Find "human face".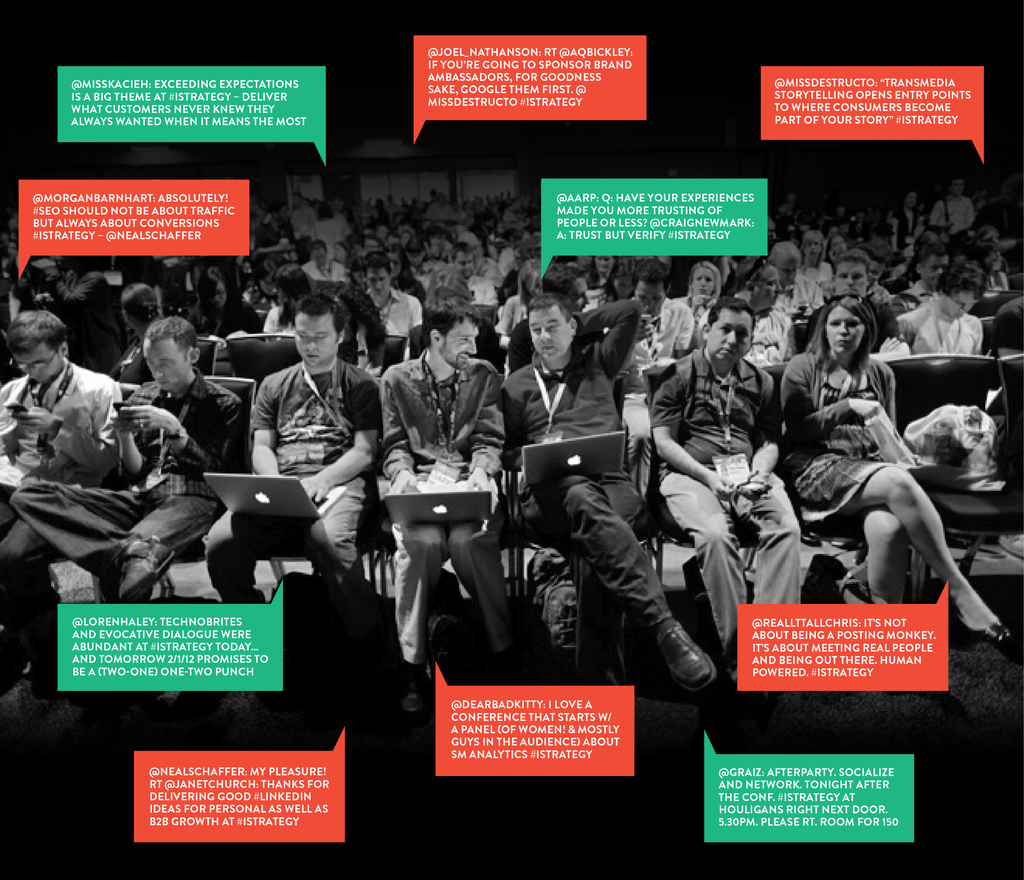
(x1=756, y1=266, x2=783, y2=305).
